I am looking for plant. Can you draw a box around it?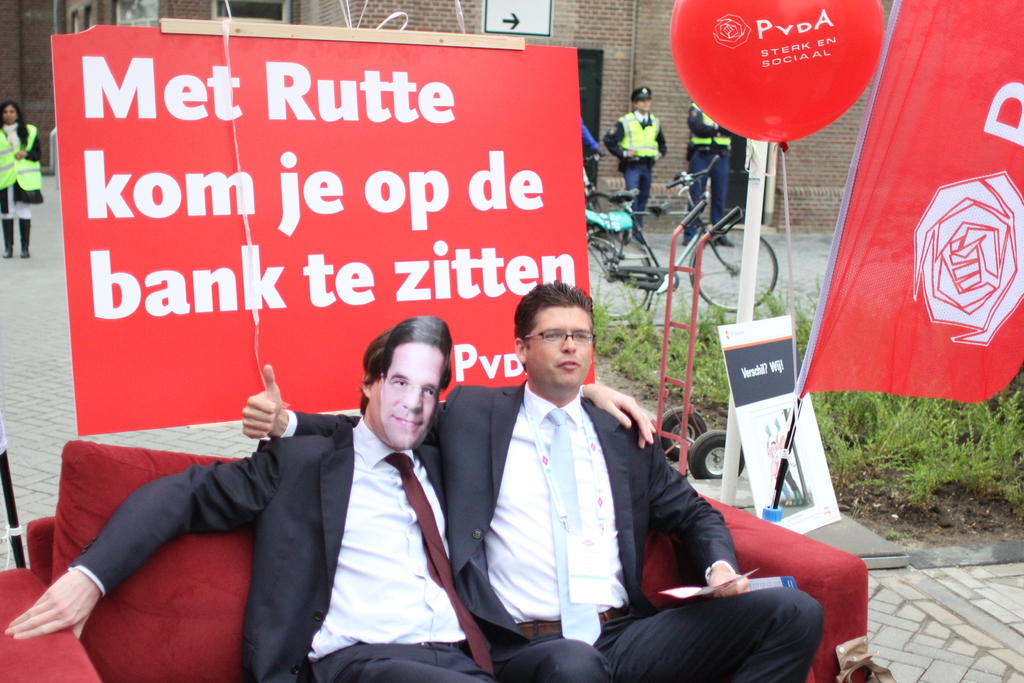
Sure, the bounding box is box(730, 285, 810, 345).
